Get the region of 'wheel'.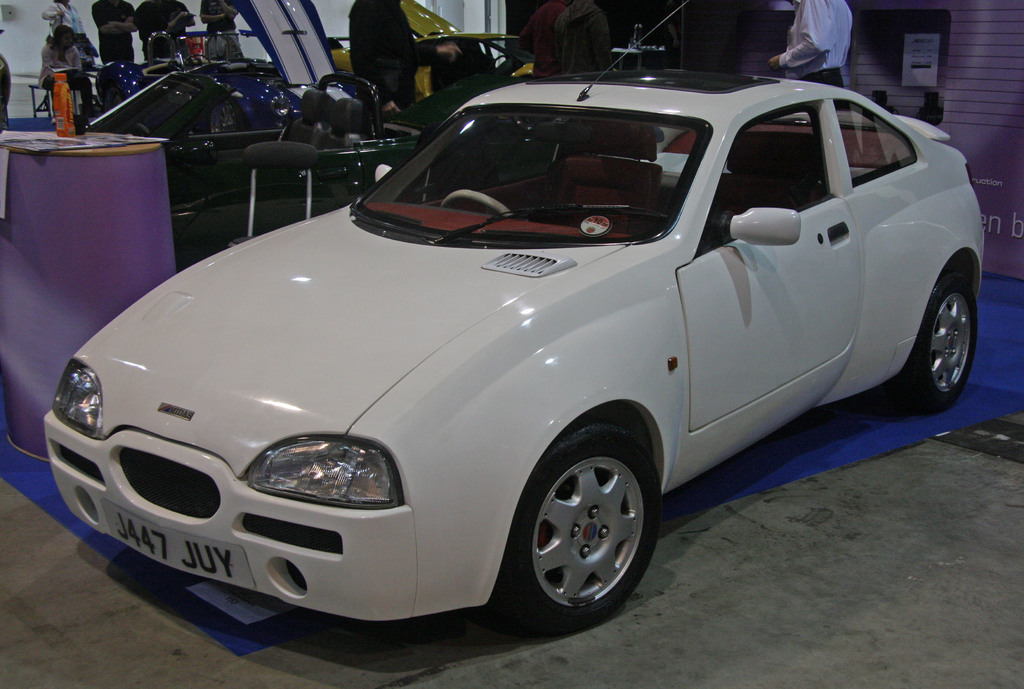
[134,126,152,136].
